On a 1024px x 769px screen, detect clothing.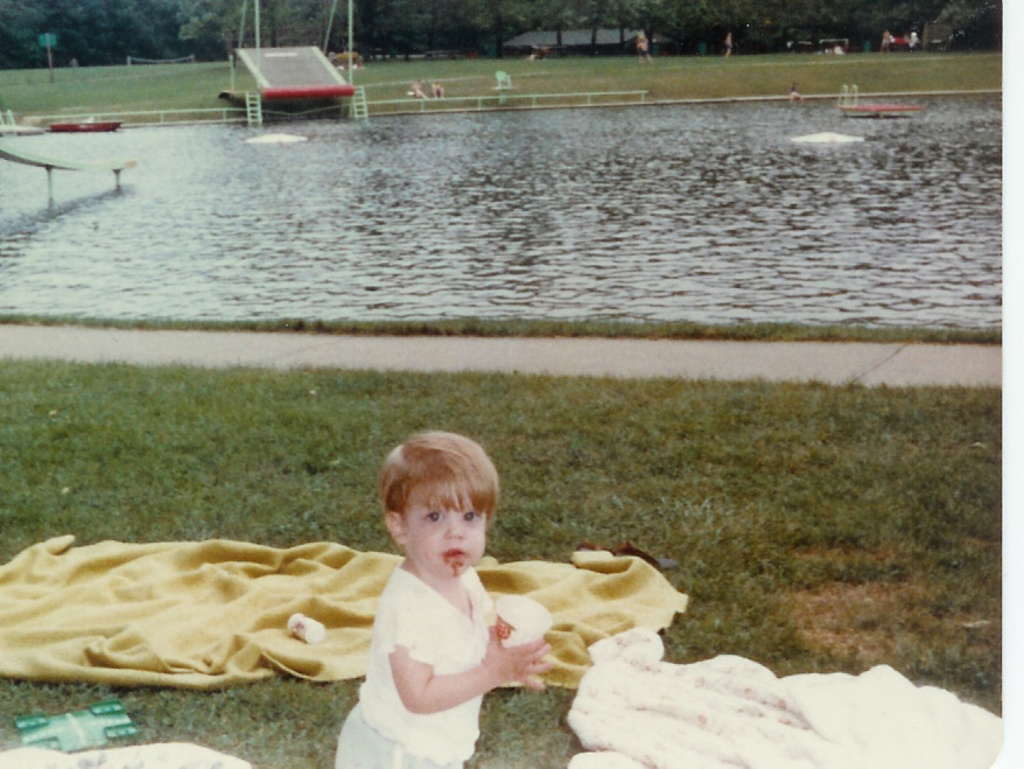
[x1=328, y1=533, x2=548, y2=742].
